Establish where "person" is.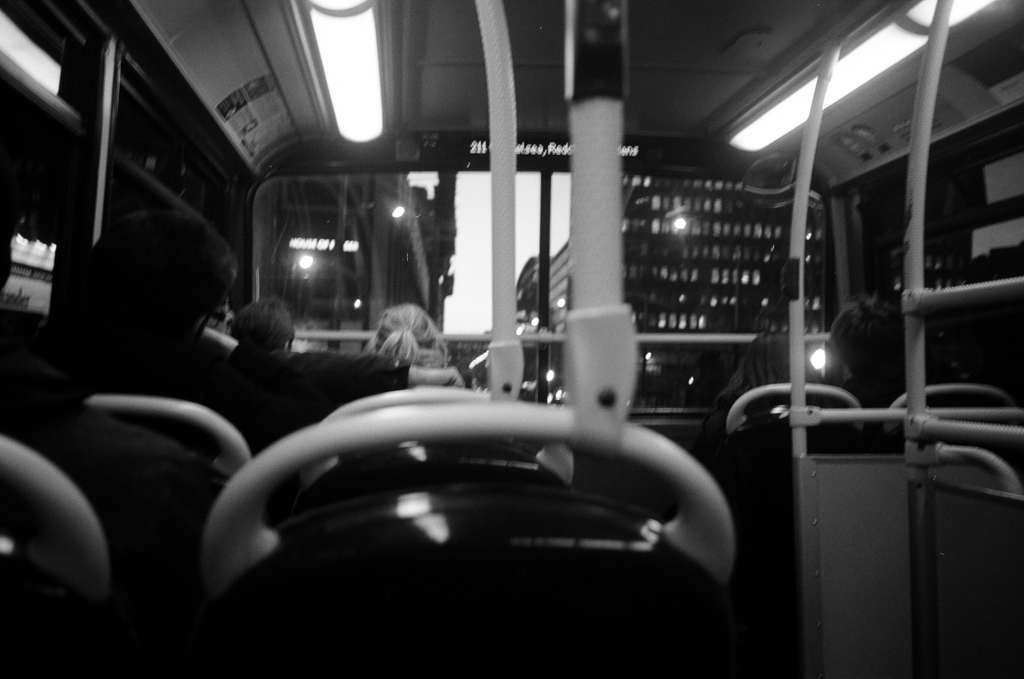
Established at box(1, 199, 462, 455).
